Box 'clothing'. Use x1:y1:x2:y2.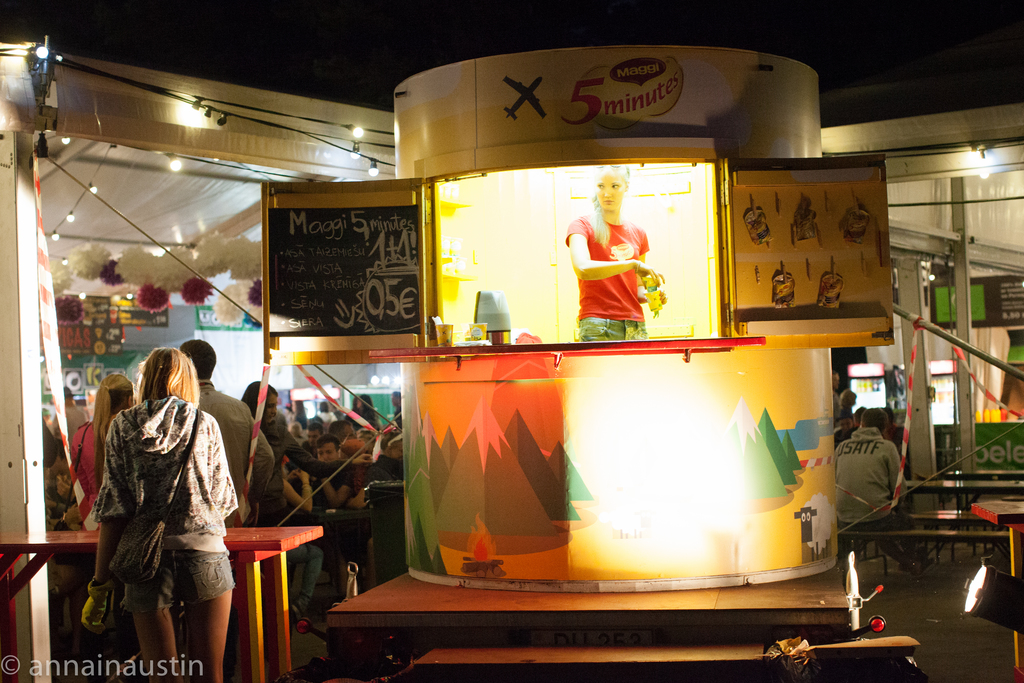
308:453:365:564.
